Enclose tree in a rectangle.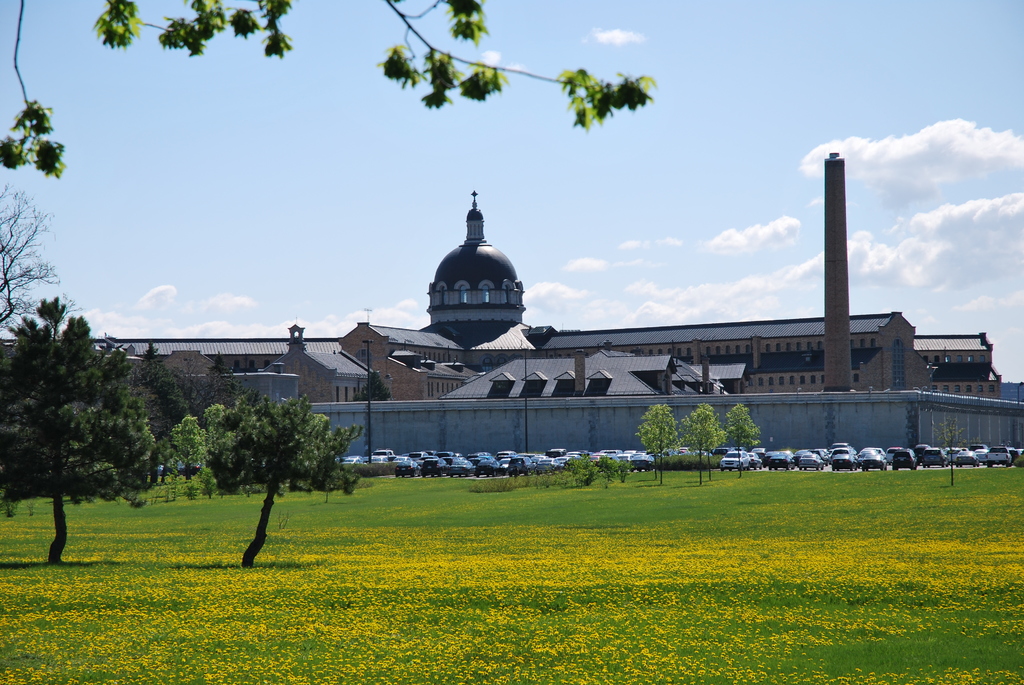
rect(0, 182, 96, 342).
